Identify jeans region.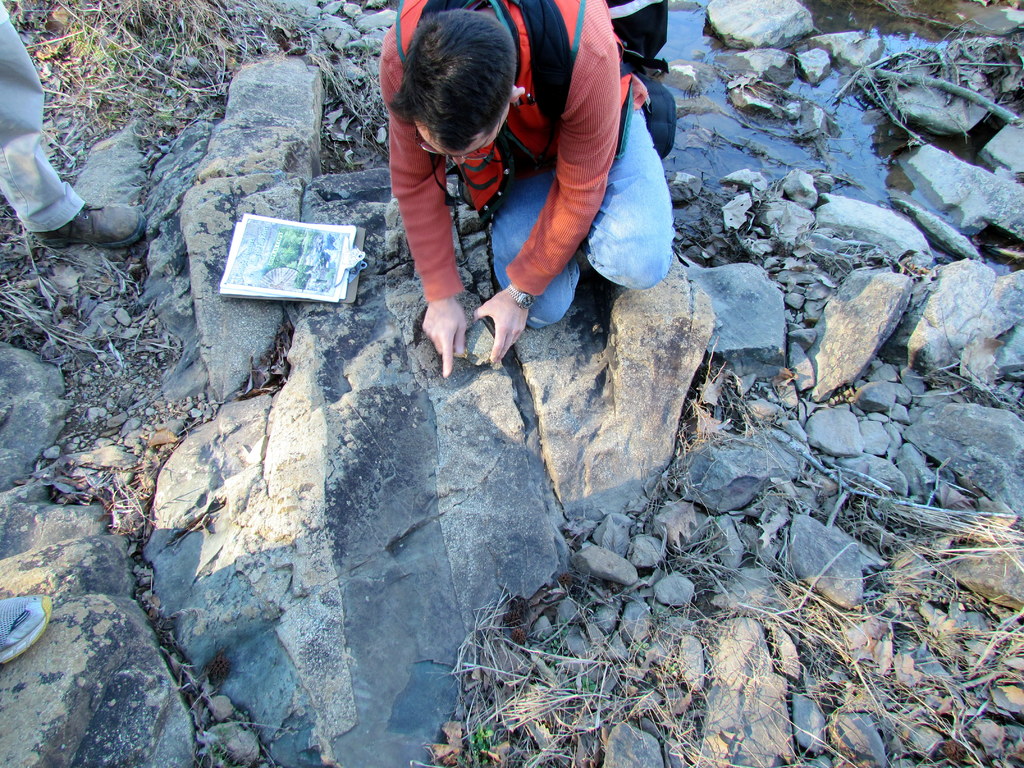
Region: 0, 0, 86, 237.
